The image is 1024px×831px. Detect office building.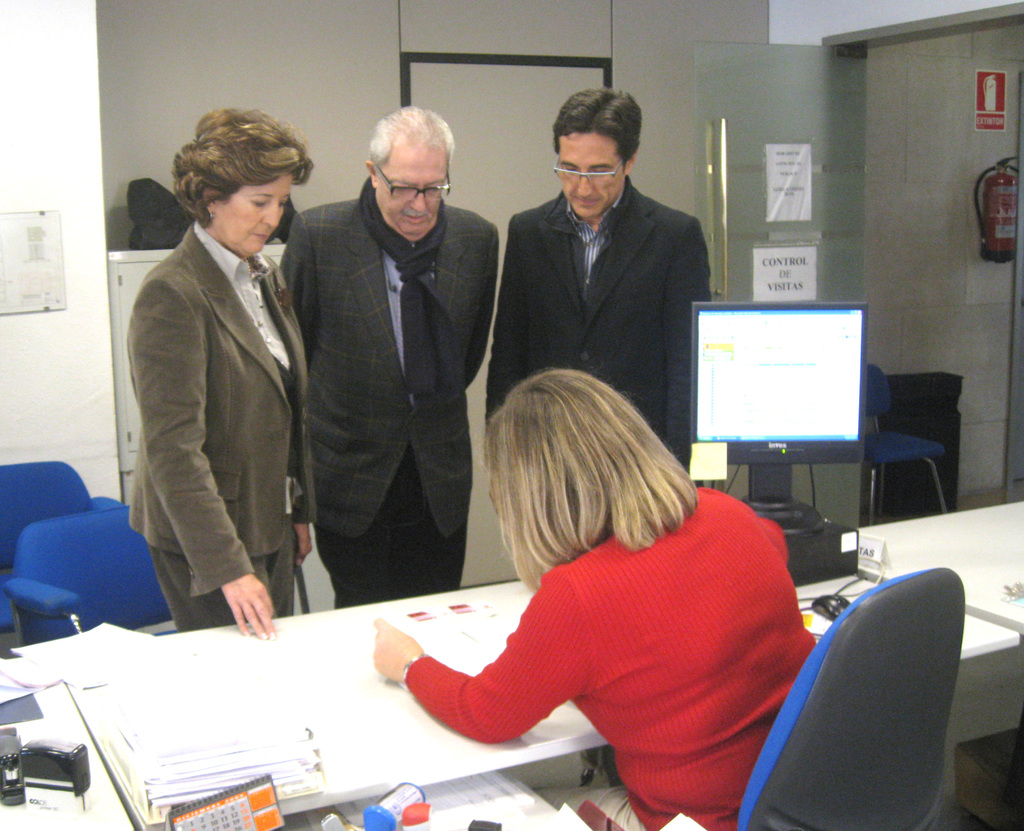
Detection: bbox=[0, 0, 1004, 828].
